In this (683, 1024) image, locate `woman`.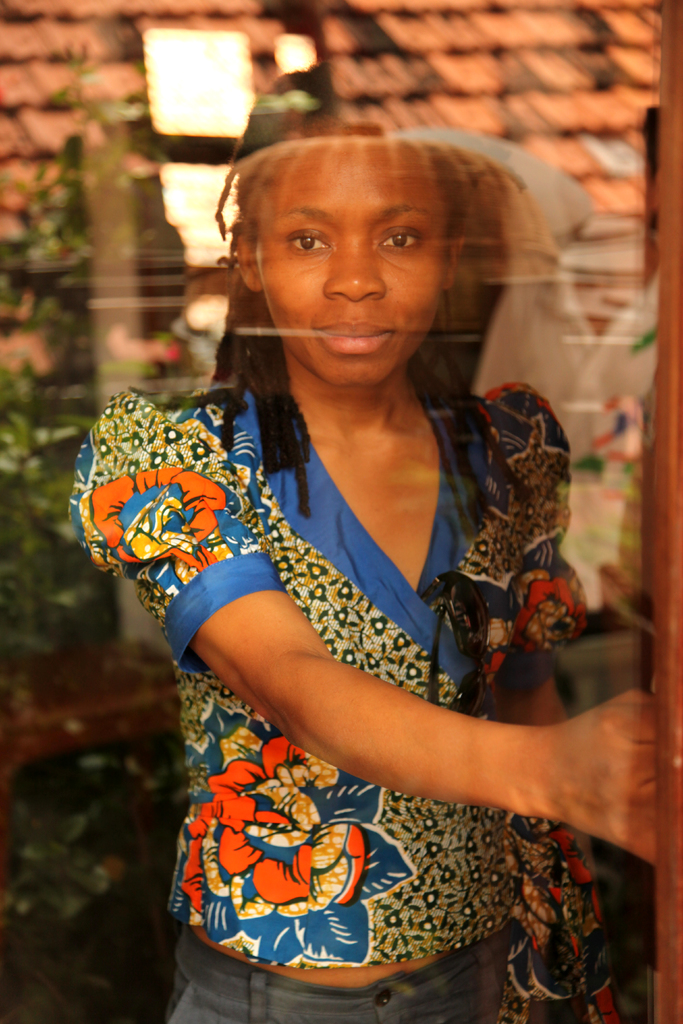
Bounding box: 108 97 599 1023.
